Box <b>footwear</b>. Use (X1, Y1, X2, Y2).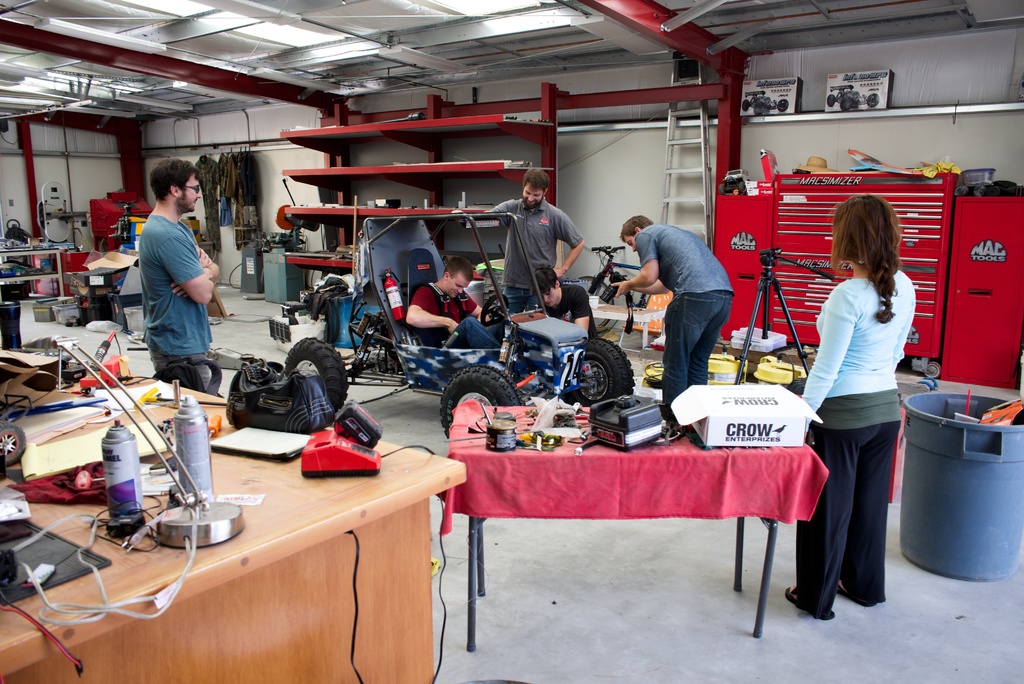
(785, 577, 830, 618).
